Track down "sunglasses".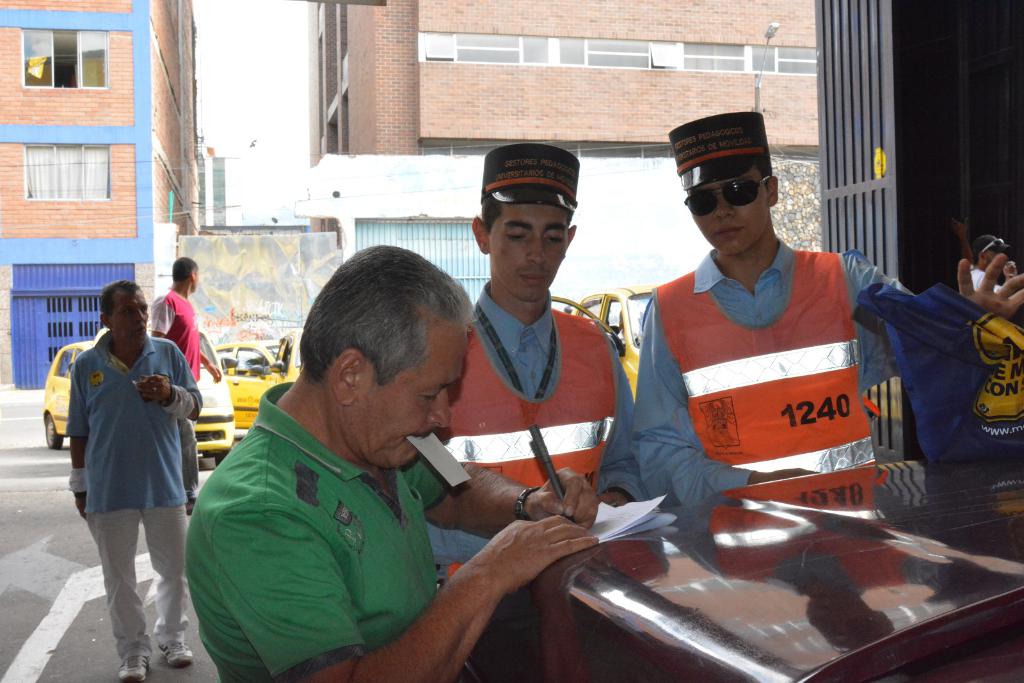
Tracked to BBox(684, 177, 770, 216).
